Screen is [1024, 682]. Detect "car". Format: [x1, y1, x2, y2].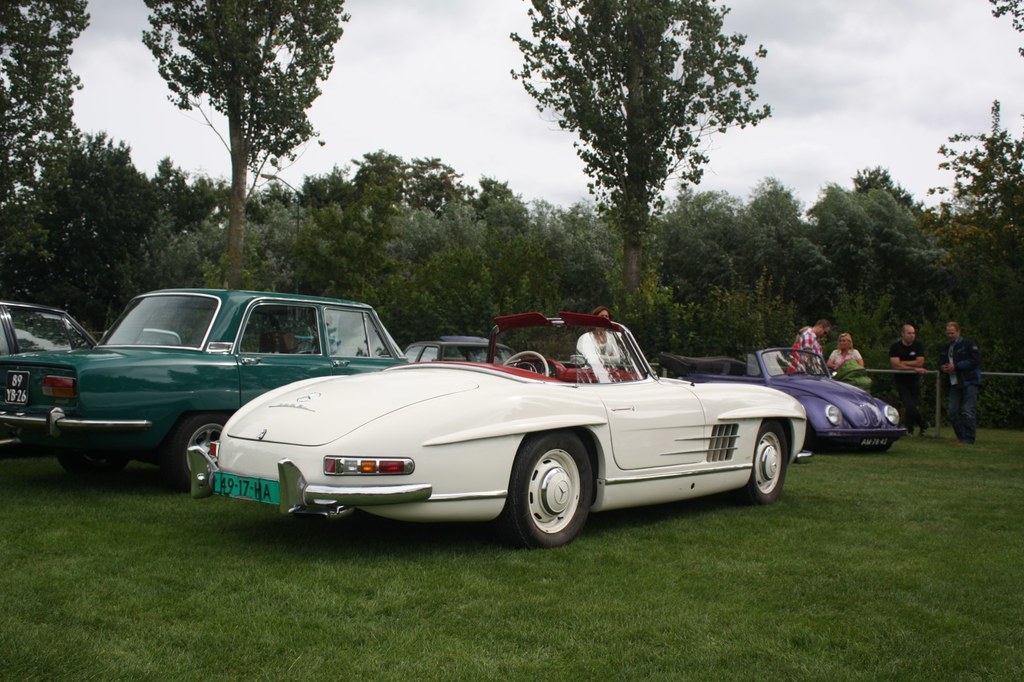
[0, 288, 409, 492].
